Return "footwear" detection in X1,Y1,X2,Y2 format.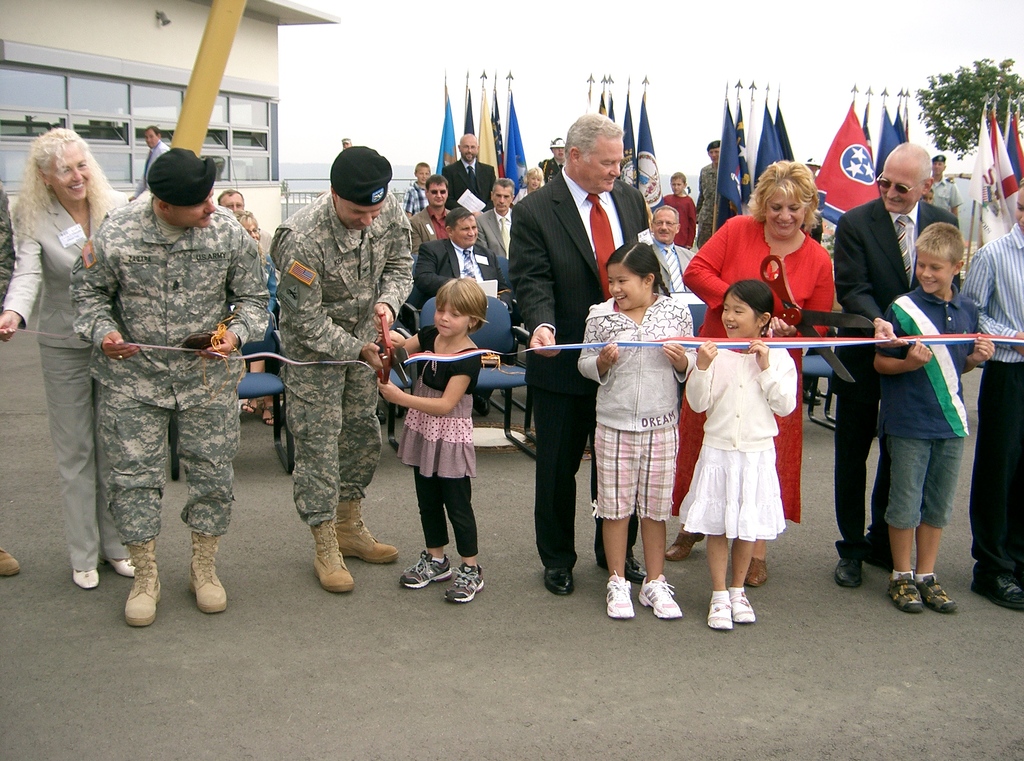
610,550,646,583.
